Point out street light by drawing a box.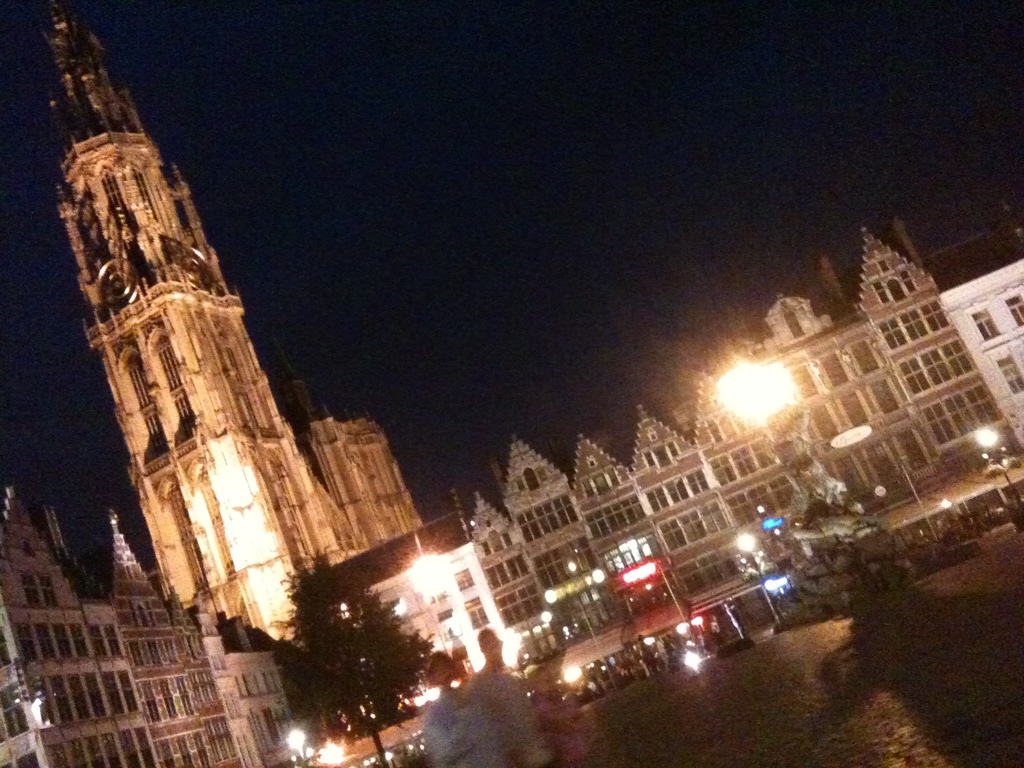
970/429/1023/511.
